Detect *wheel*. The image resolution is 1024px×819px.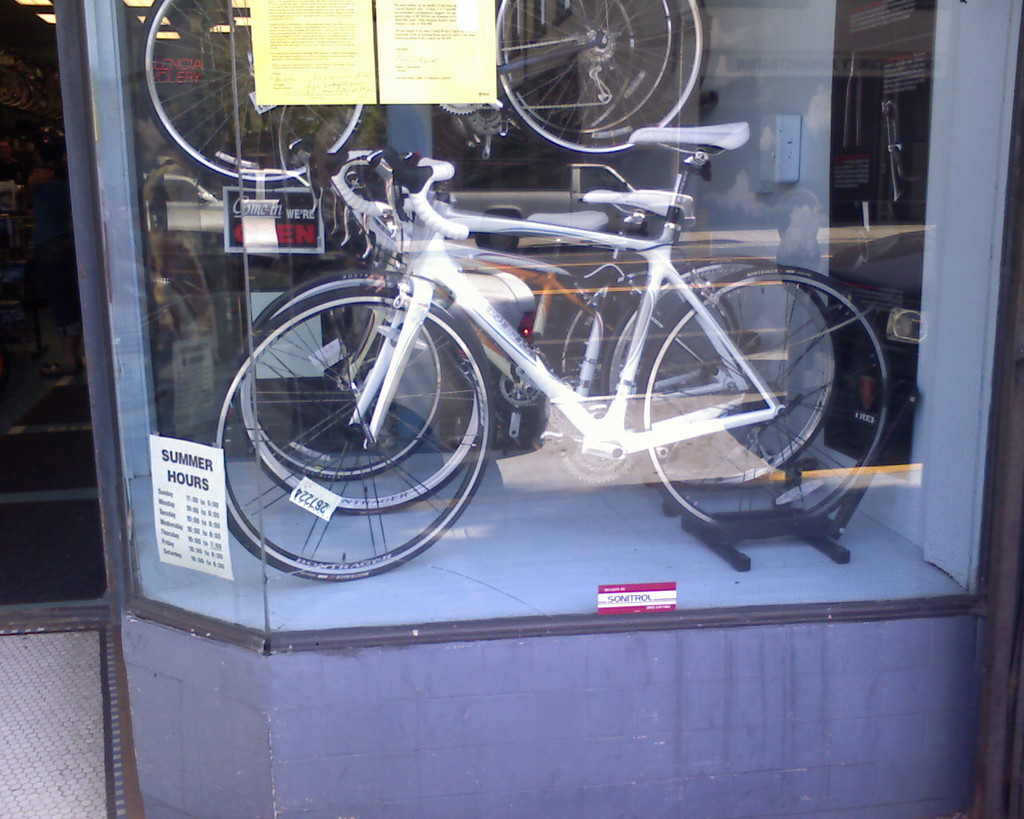
Rect(491, 0, 713, 159).
